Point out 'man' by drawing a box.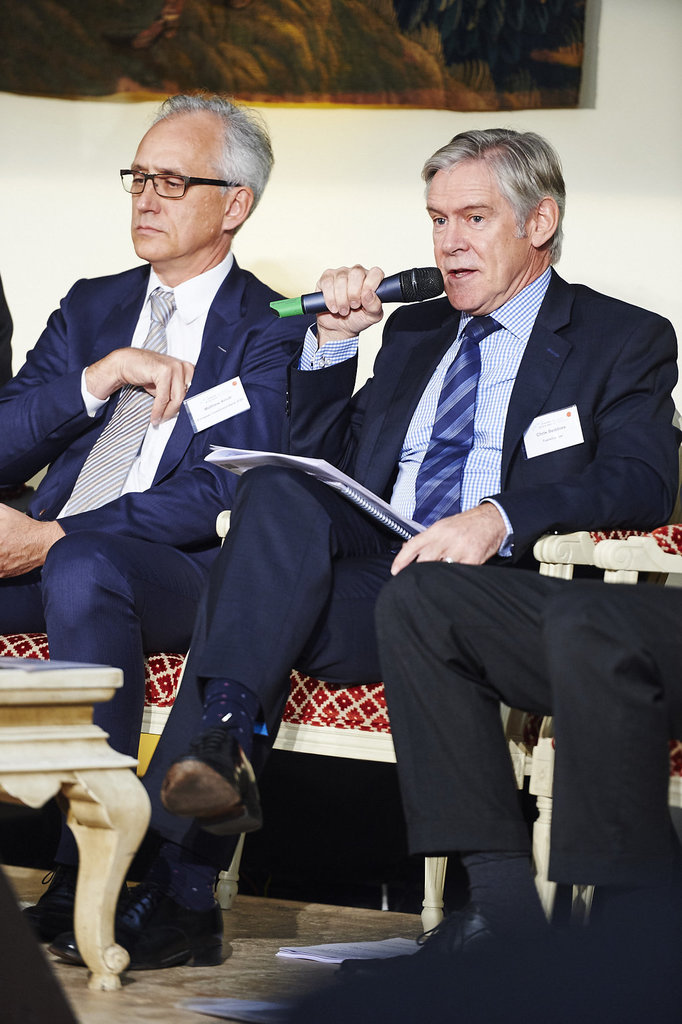
bbox=(65, 115, 681, 965).
